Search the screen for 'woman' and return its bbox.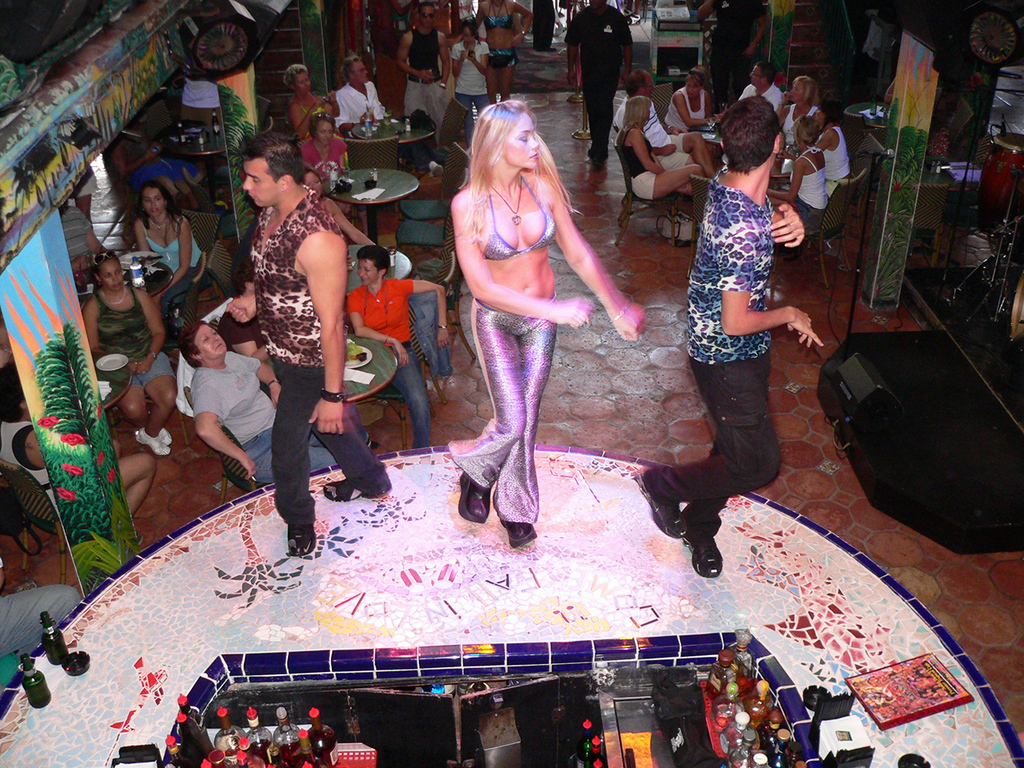
Found: (446, 96, 650, 551).
